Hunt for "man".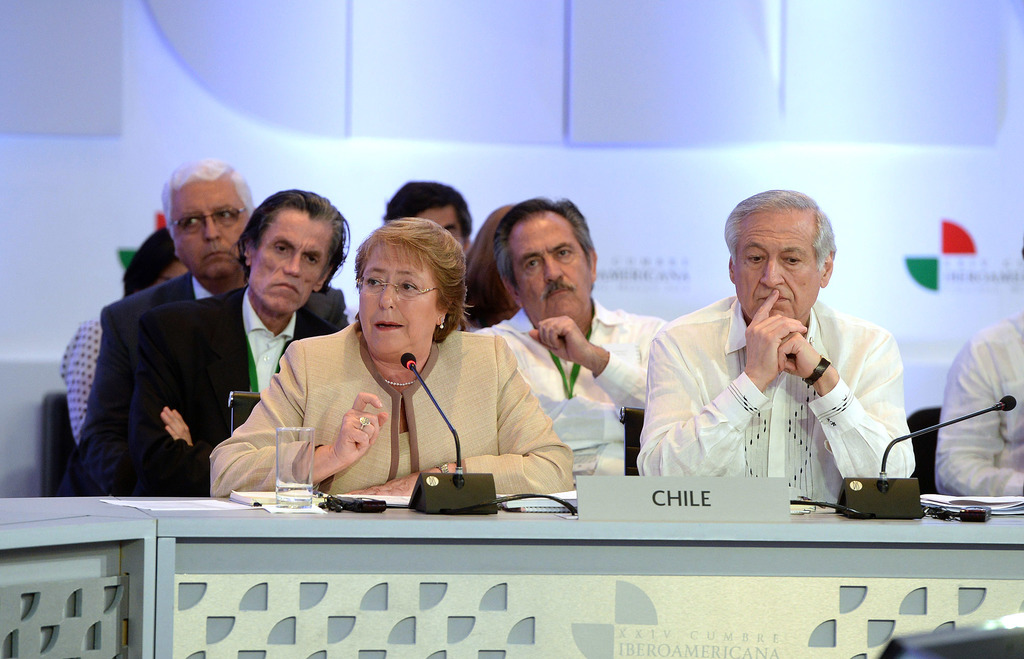
Hunted down at x1=72 y1=151 x2=265 y2=451.
